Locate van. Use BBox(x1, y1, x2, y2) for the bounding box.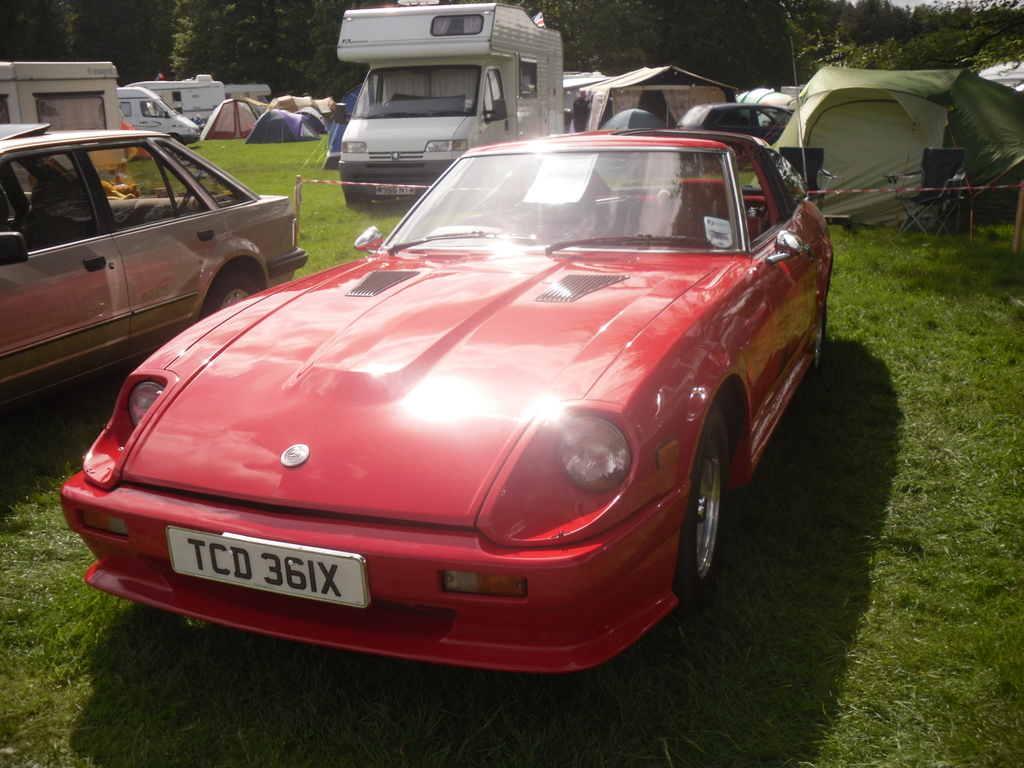
BBox(0, 58, 122, 172).
